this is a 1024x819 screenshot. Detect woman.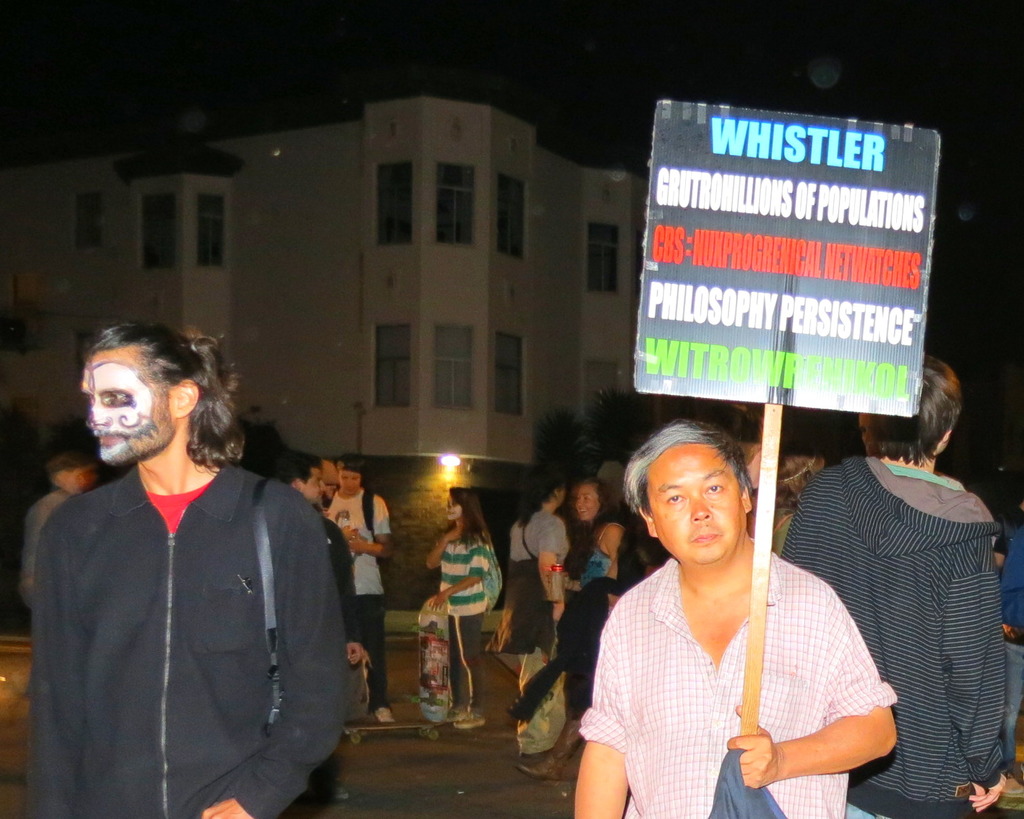
[left=565, top=479, right=634, bottom=751].
